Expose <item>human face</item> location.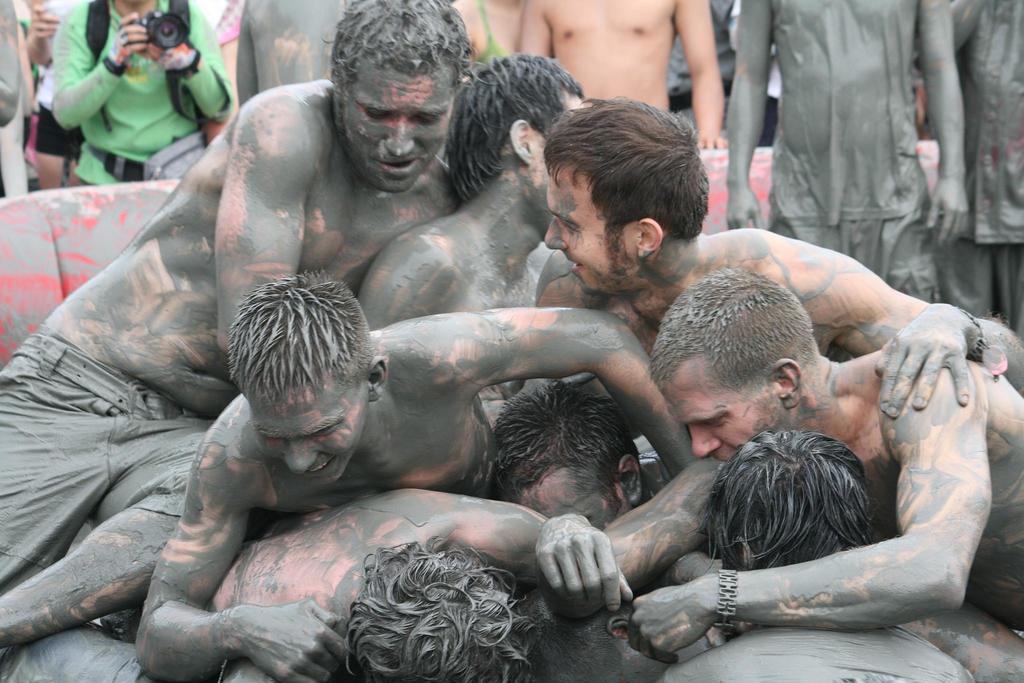
Exposed at {"x1": 339, "y1": 71, "x2": 458, "y2": 197}.
